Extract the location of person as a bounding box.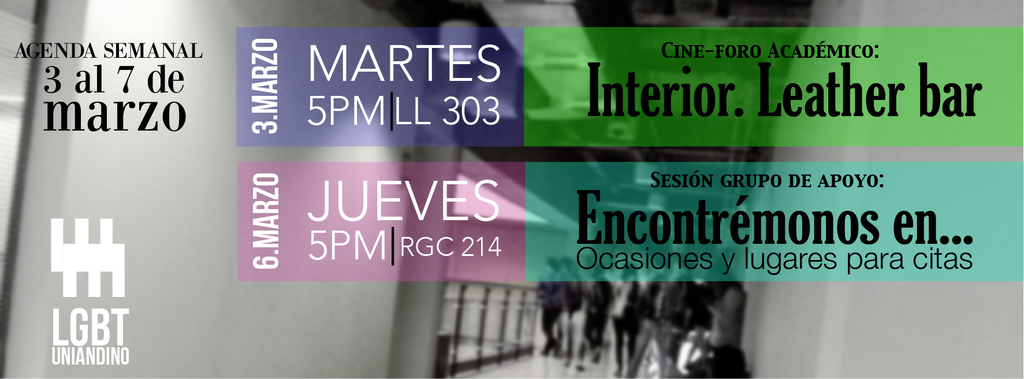
rect(572, 239, 605, 378).
